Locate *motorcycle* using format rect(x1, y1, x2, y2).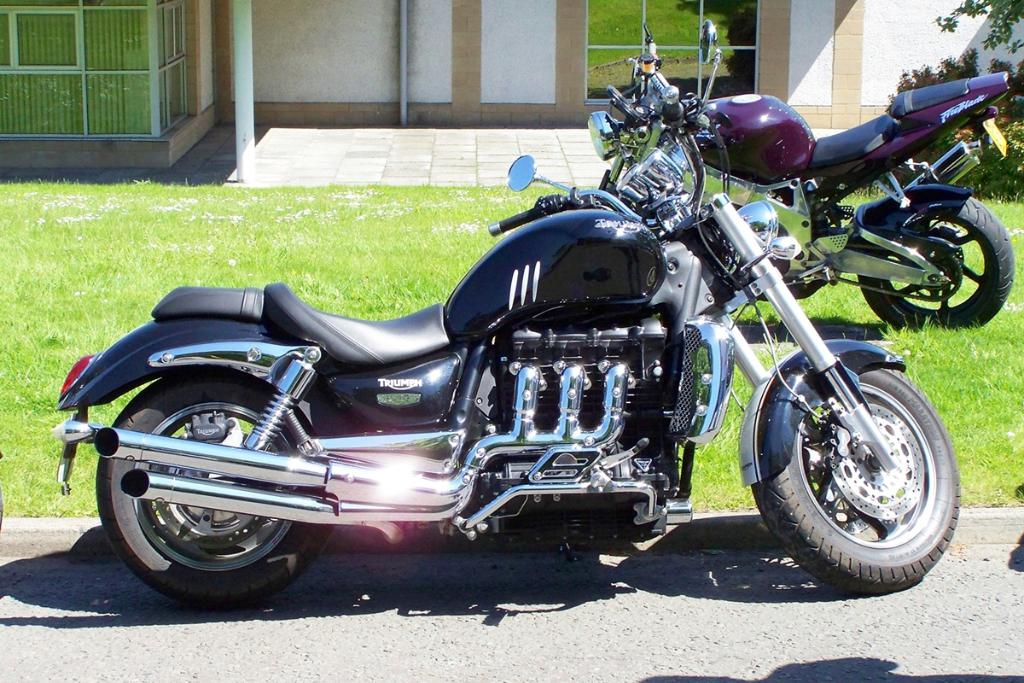
rect(586, 24, 1009, 334).
